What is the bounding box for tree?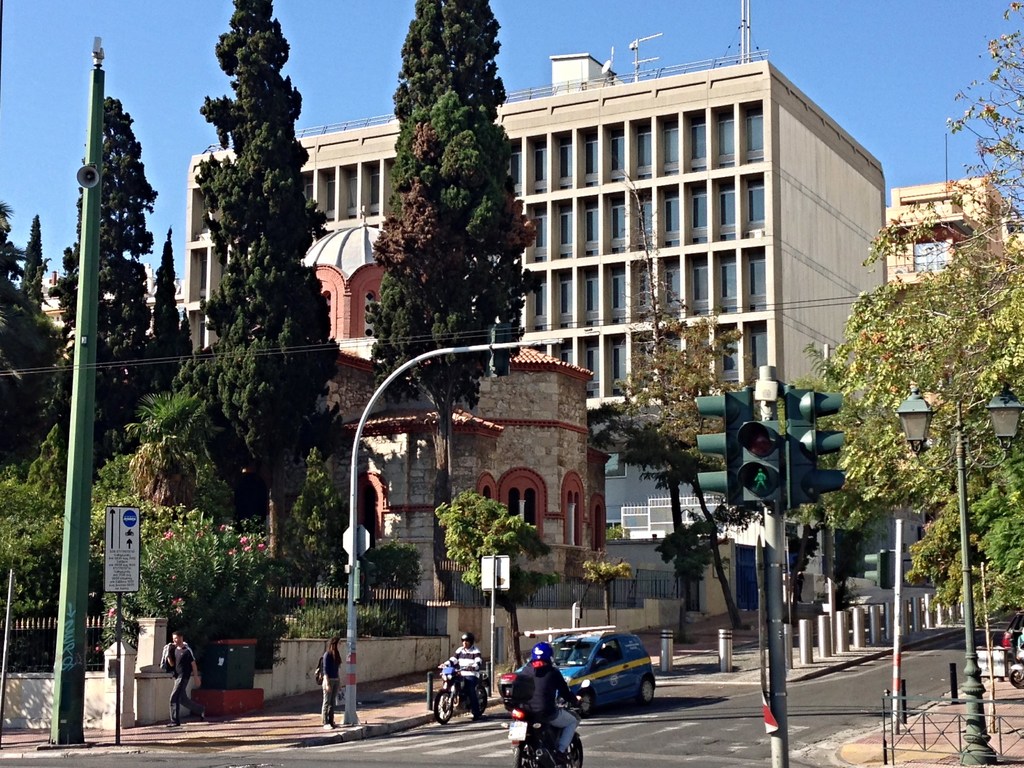
179, 308, 193, 376.
